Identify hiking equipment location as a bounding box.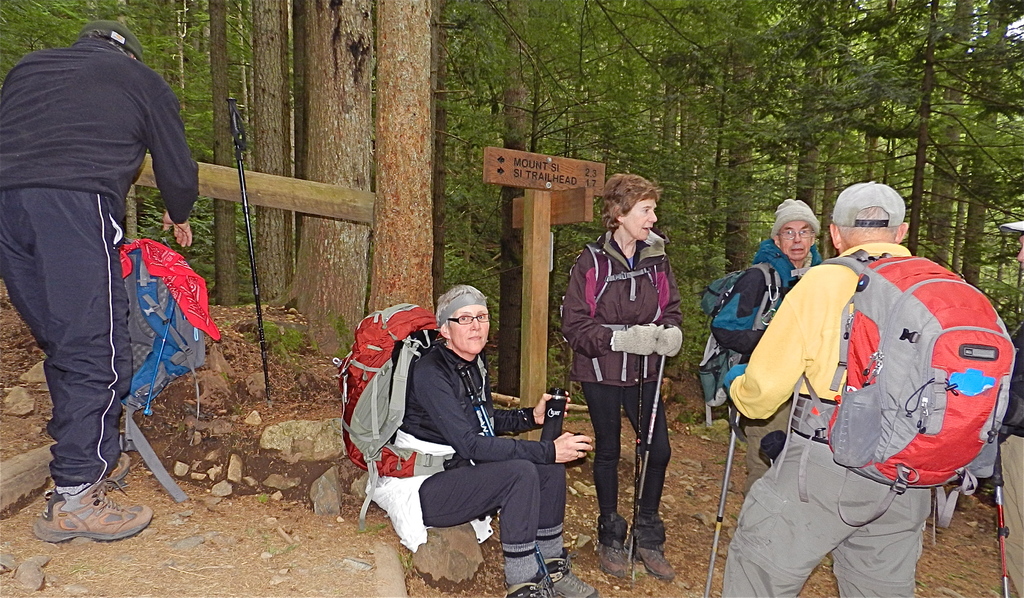
x1=323 y1=301 x2=489 y2=535.
